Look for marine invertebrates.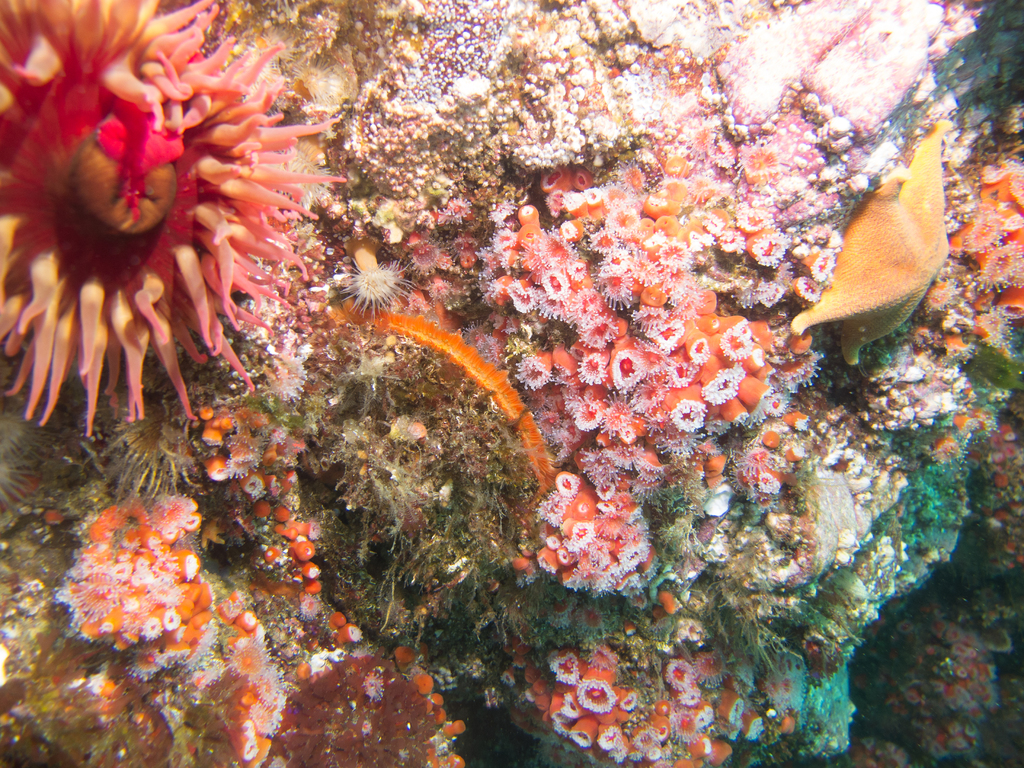
Found: <box>186,401,214,426</box>.
